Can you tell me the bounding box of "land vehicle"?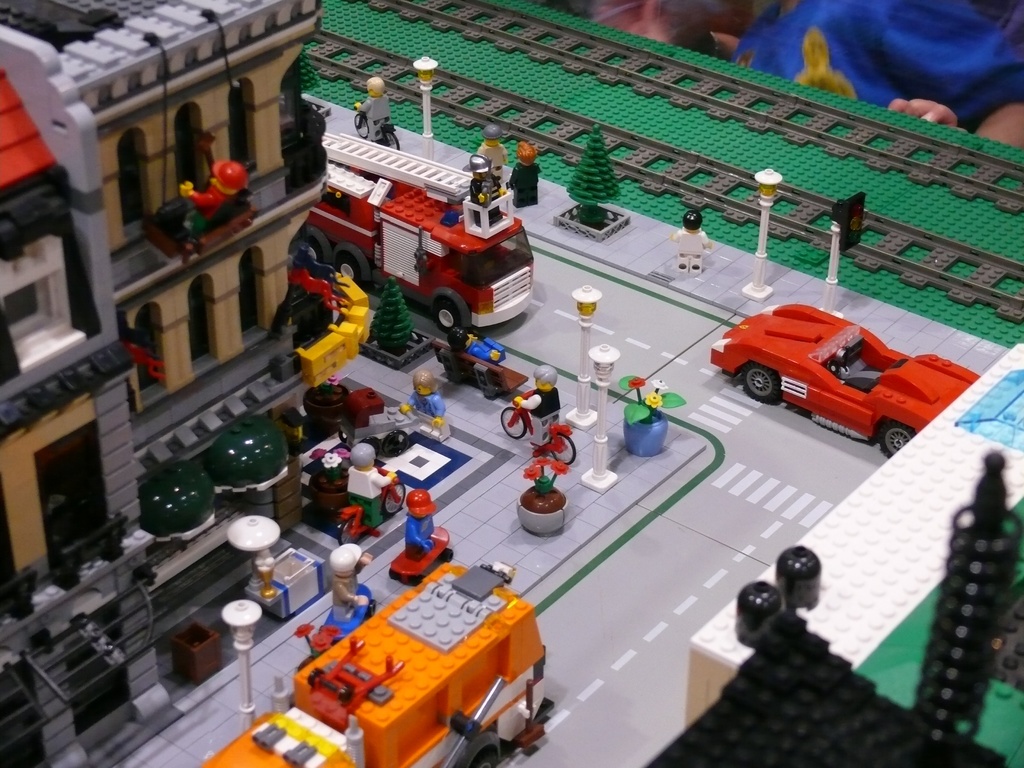
bbox=[303, 122, 535, 338].
